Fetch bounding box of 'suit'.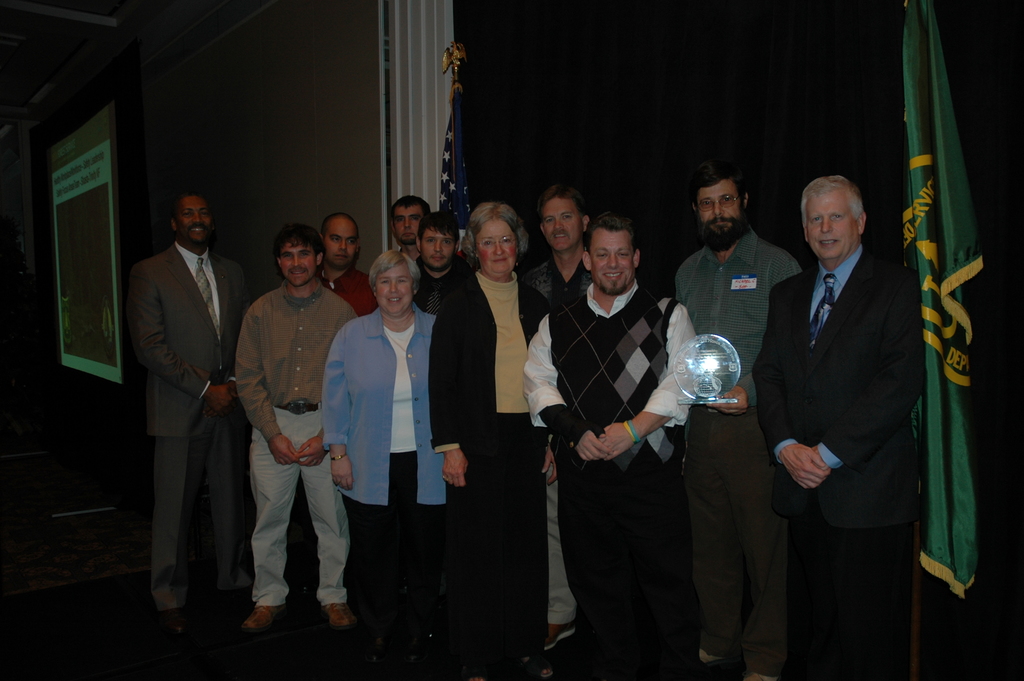
Bbox: [744,239,936,680].
